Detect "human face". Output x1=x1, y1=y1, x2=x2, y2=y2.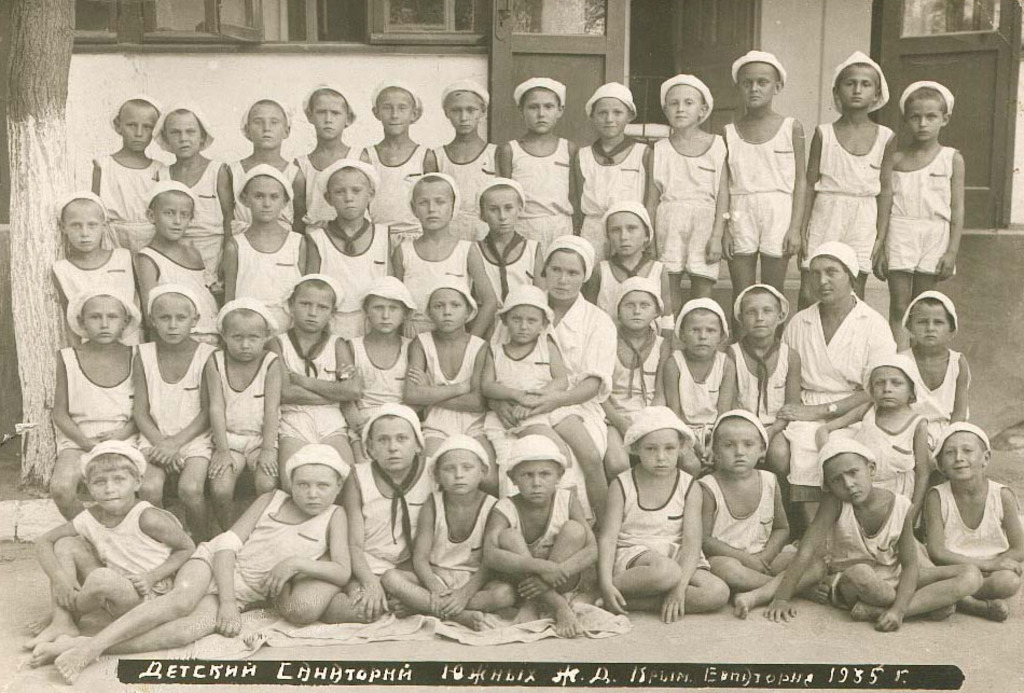
x1=329, y1=172, x2=363, y2=223.
